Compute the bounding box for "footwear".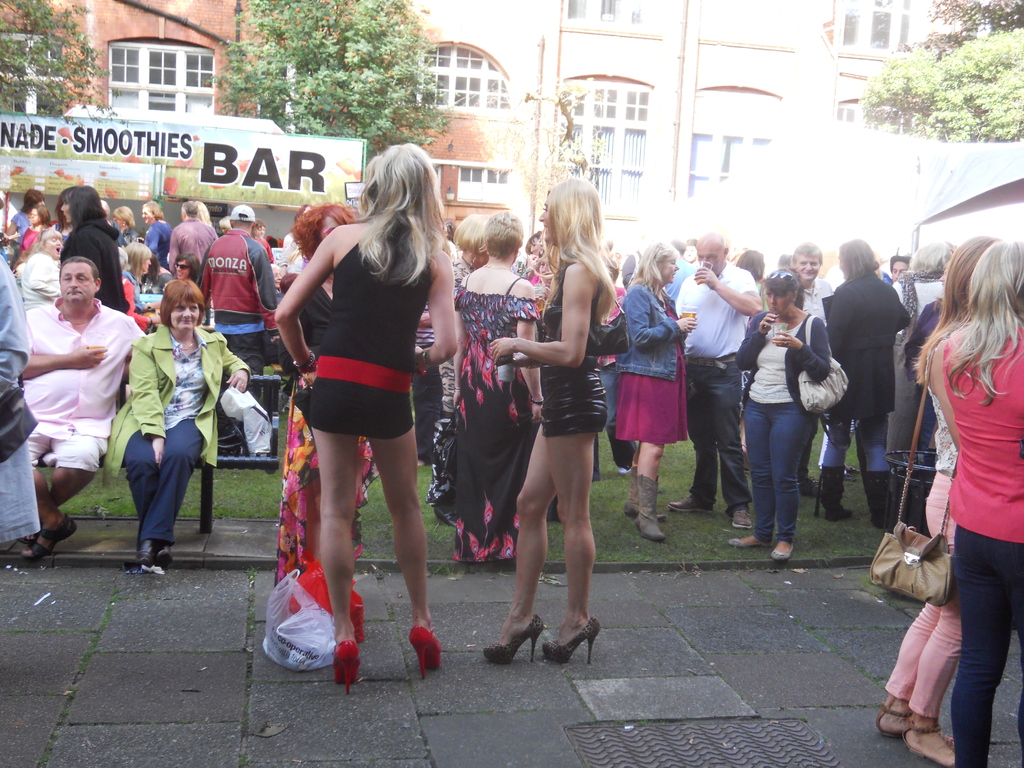
rect(155, 543, 172, 563).
